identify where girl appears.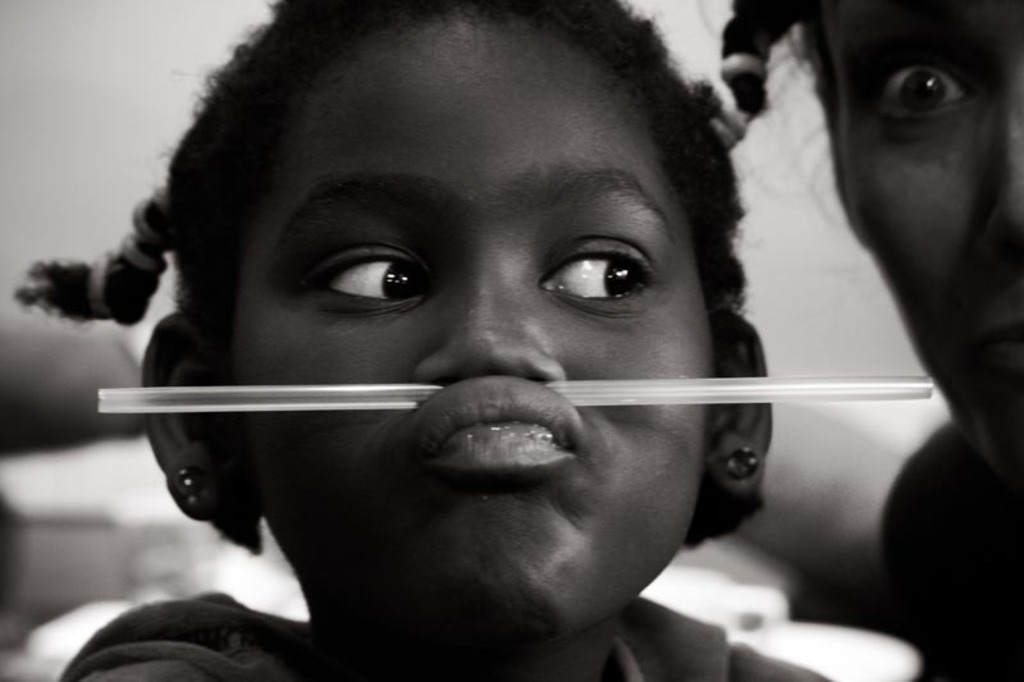
Appears at bbox(9, 1, 833, 681).
